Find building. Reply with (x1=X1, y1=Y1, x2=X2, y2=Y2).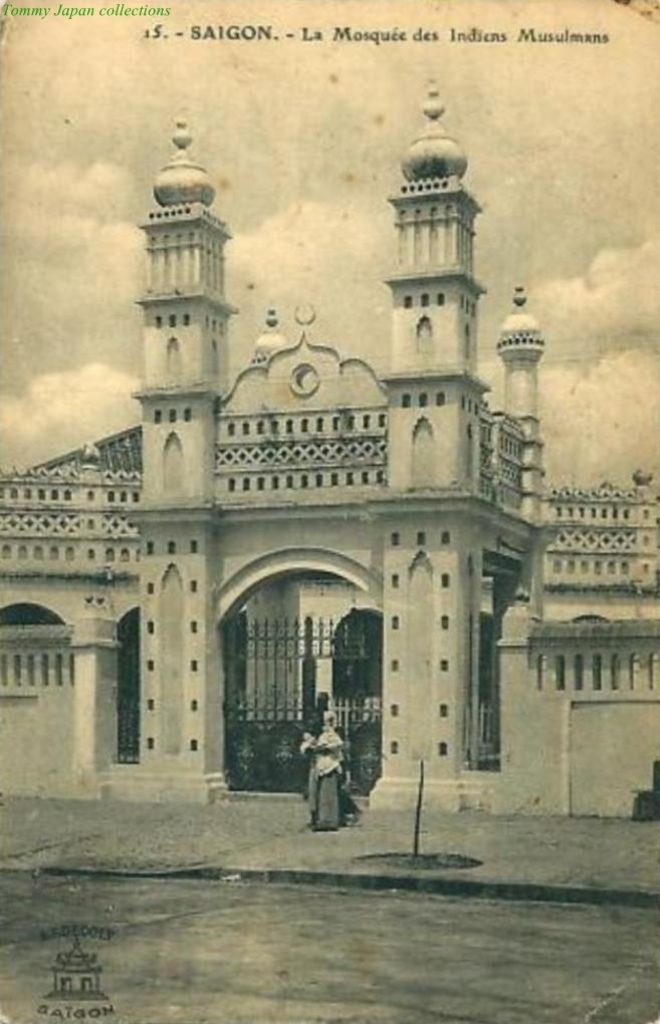
(x1=0, y1=75, x2=659, y2=810).
